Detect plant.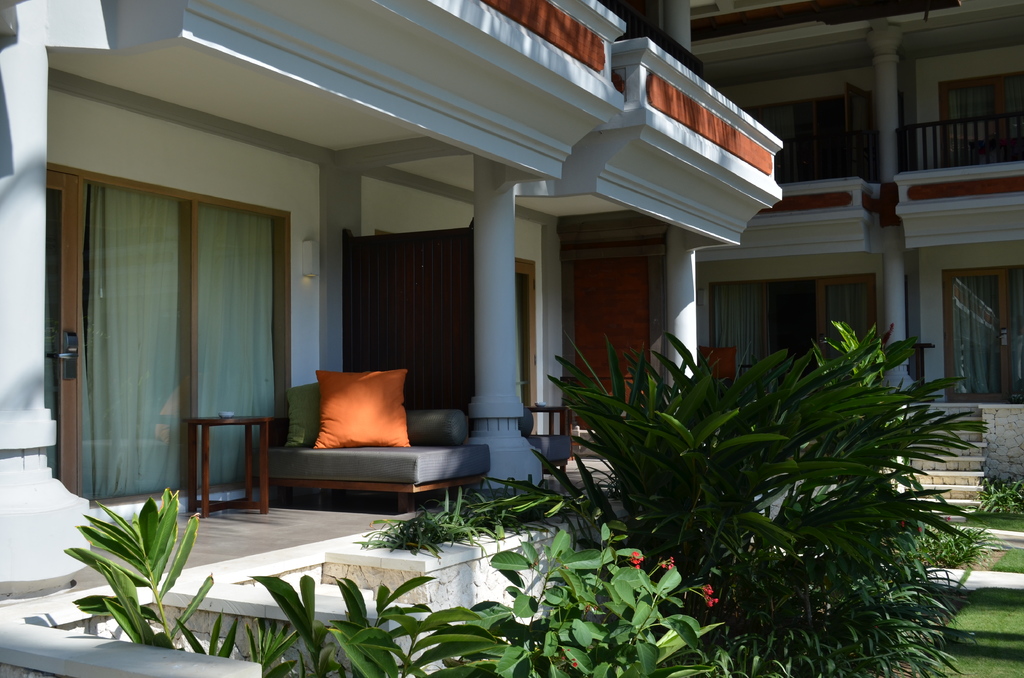
Detected at 350/476/593/559.
